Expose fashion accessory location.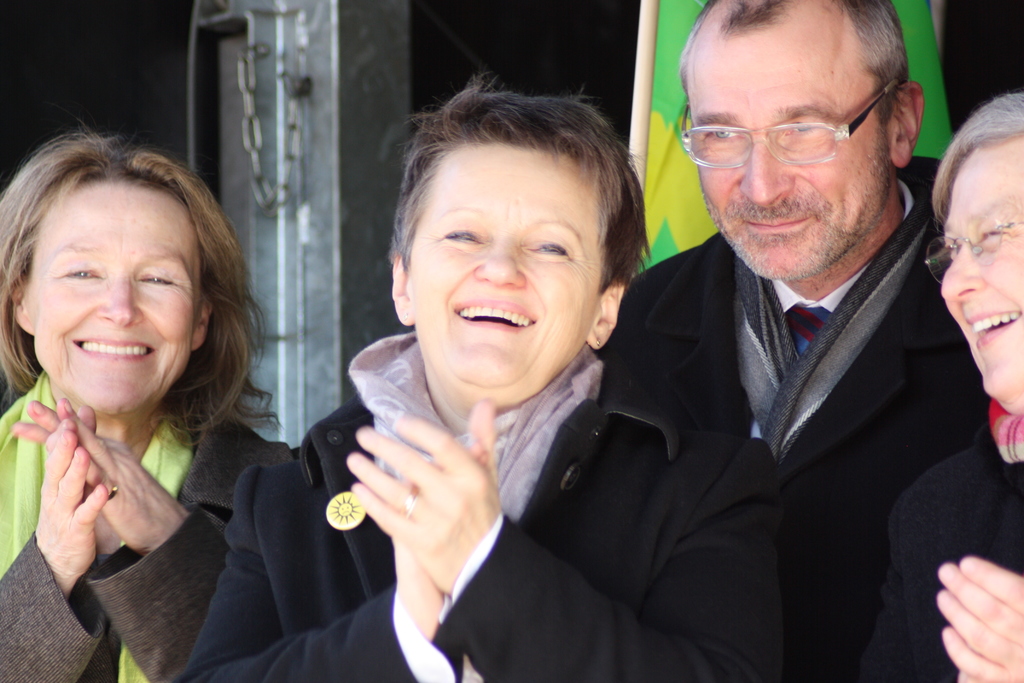
Exposed at detection(781, 309, 835, 366).
